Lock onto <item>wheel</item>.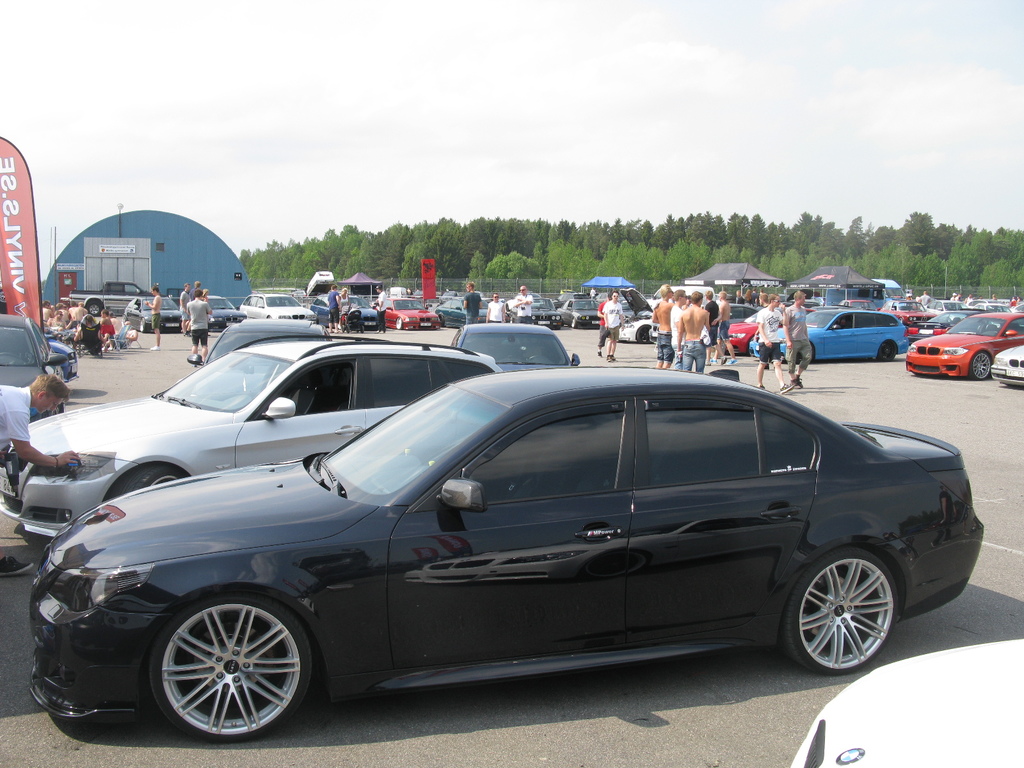
Locked: [630,324,652,343].
